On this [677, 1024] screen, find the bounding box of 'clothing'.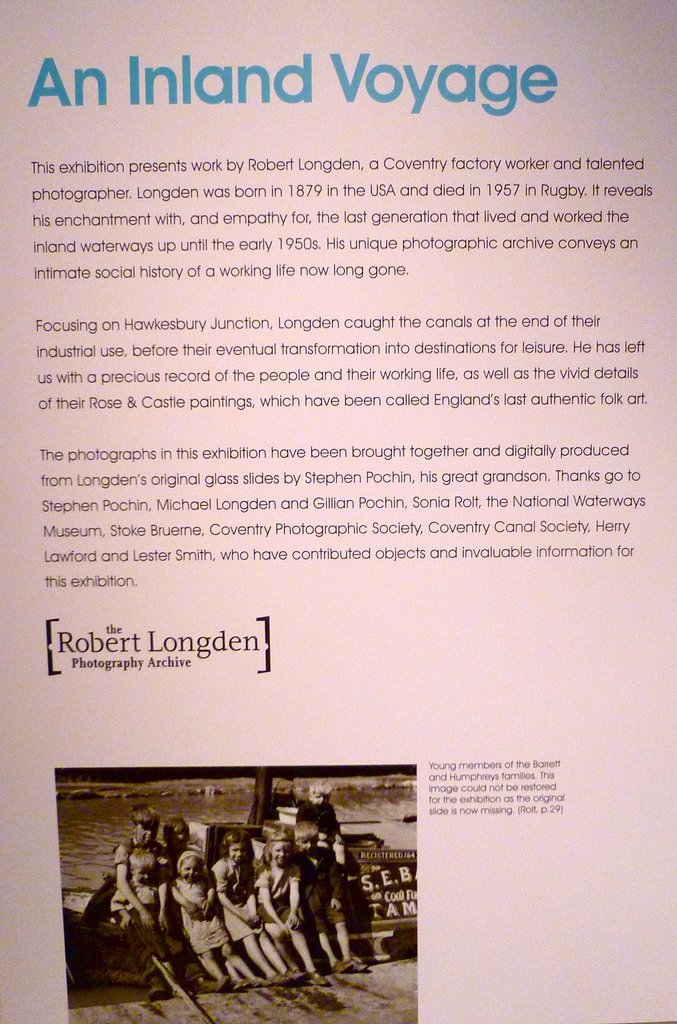
Bounding box: [left=171, top=884, right=227, bottom=956].
